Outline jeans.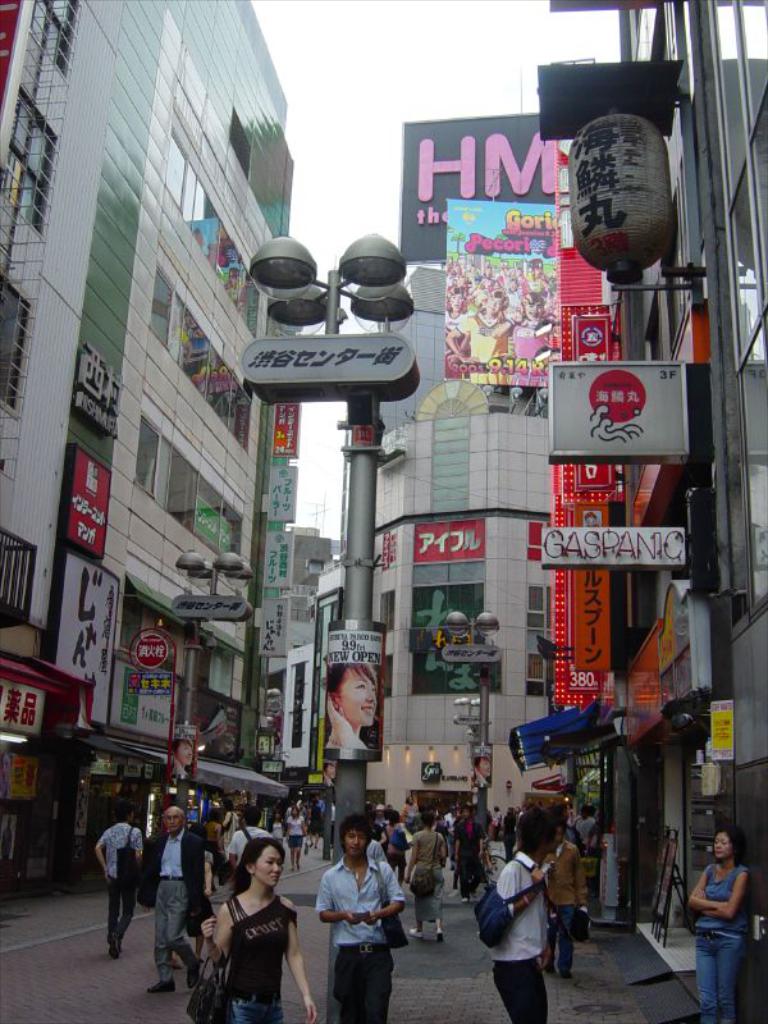
Outline: Rect(544, 901, 573, 974).
